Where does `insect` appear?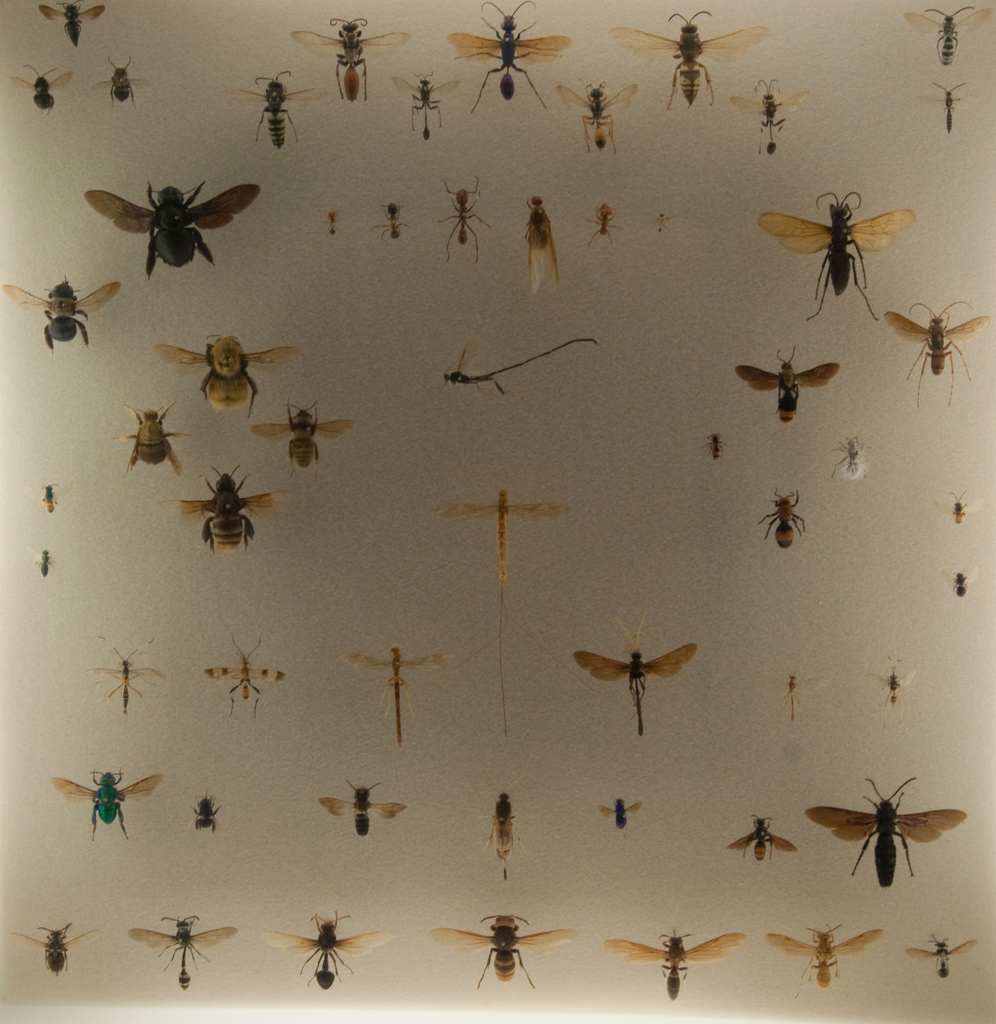
Appears at bbox=(232, 71, 326, 157).
